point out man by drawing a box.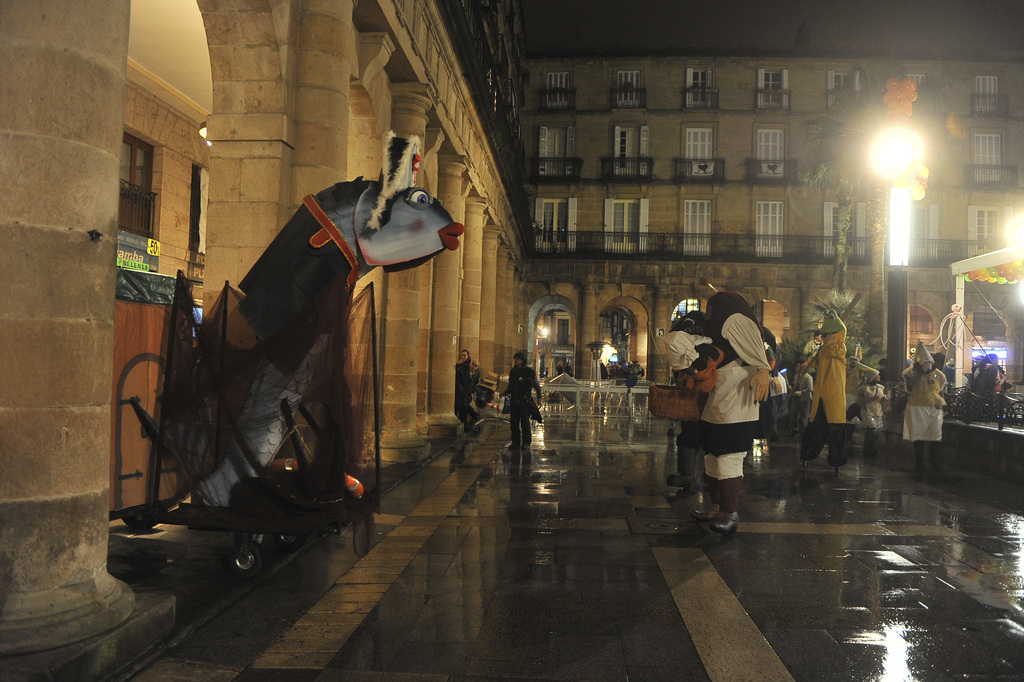
[455,358,481,429].
